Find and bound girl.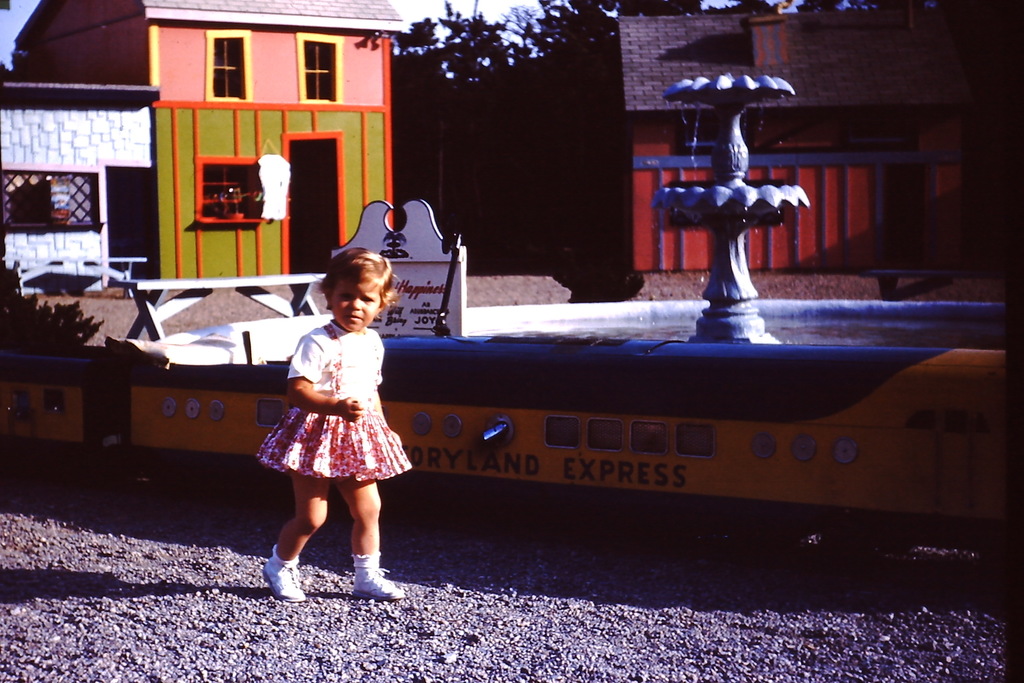
Bound: 256:247:413:600.
